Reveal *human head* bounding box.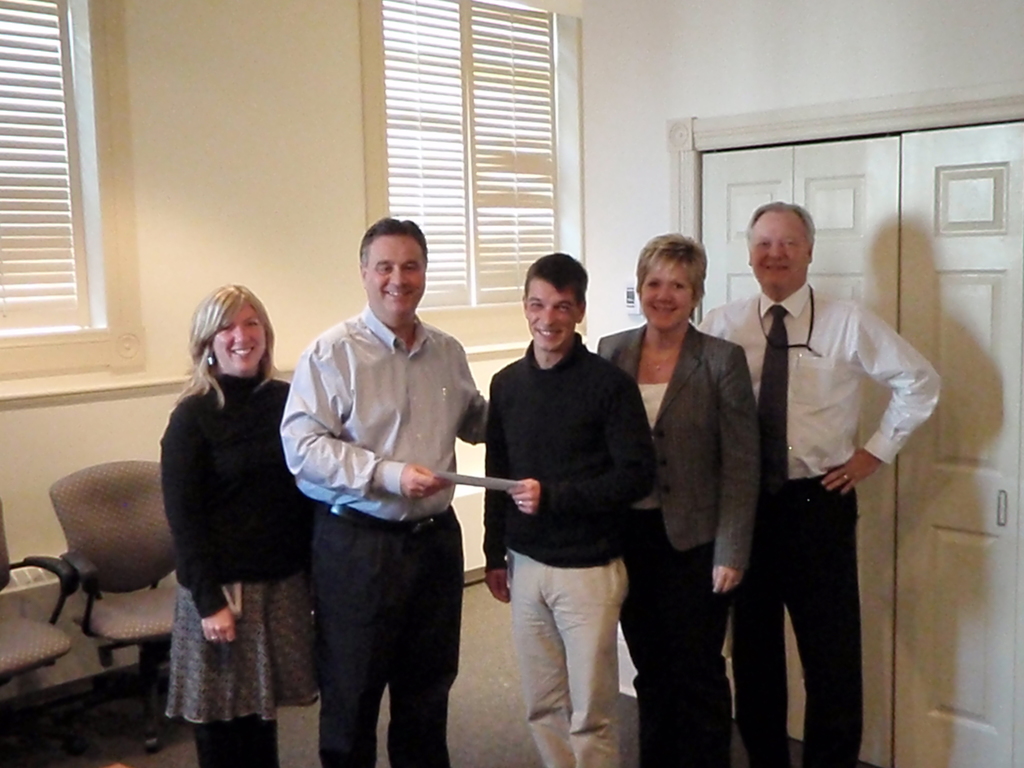
Revealed: <bbox>180, 288, 269, 390</bbox>.
